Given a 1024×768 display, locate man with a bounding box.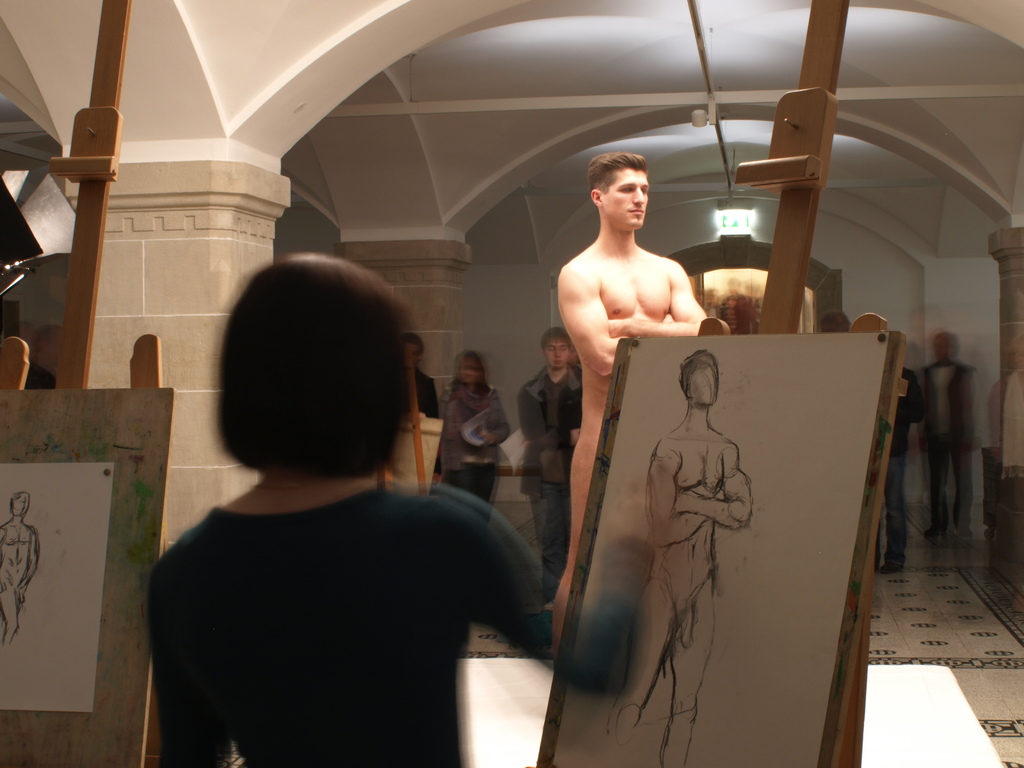
Located: [404, 337, 445, 484].
